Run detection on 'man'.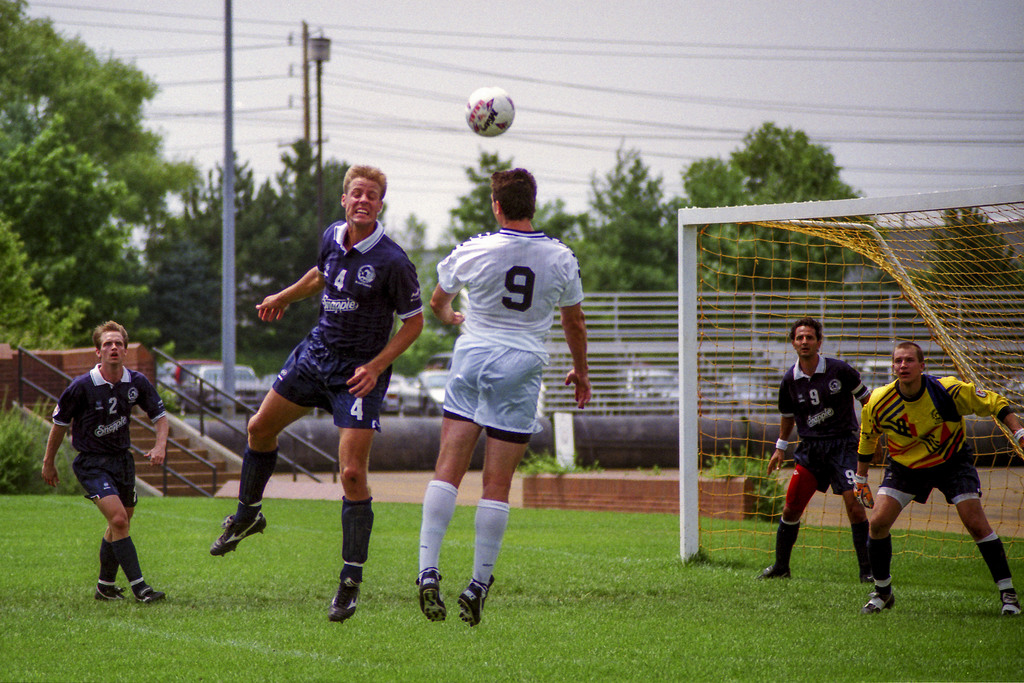
Result: box(417, 166, 594, 627).
